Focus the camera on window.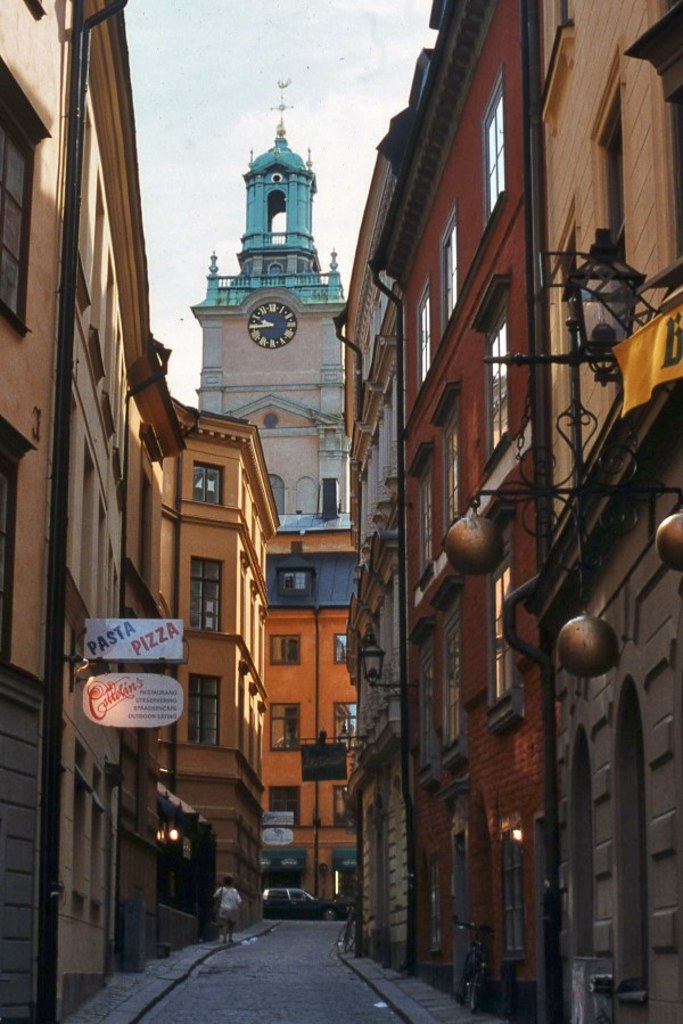
Focus region: BBox(270, 637, 303, 665).
